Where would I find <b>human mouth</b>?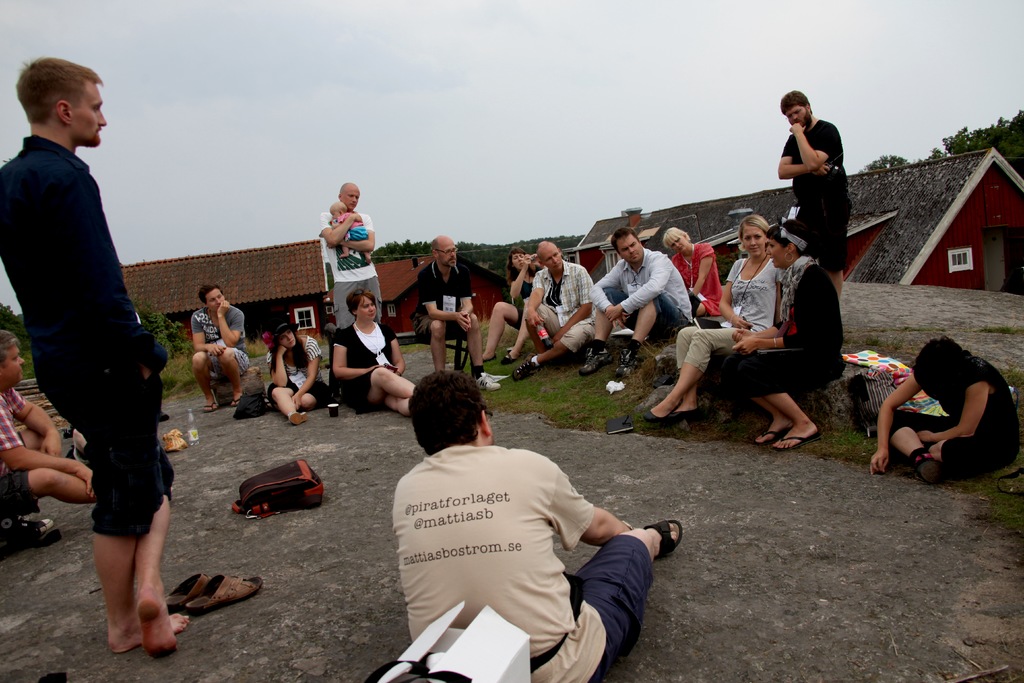
At select_region(97, 127, 105, 133).
